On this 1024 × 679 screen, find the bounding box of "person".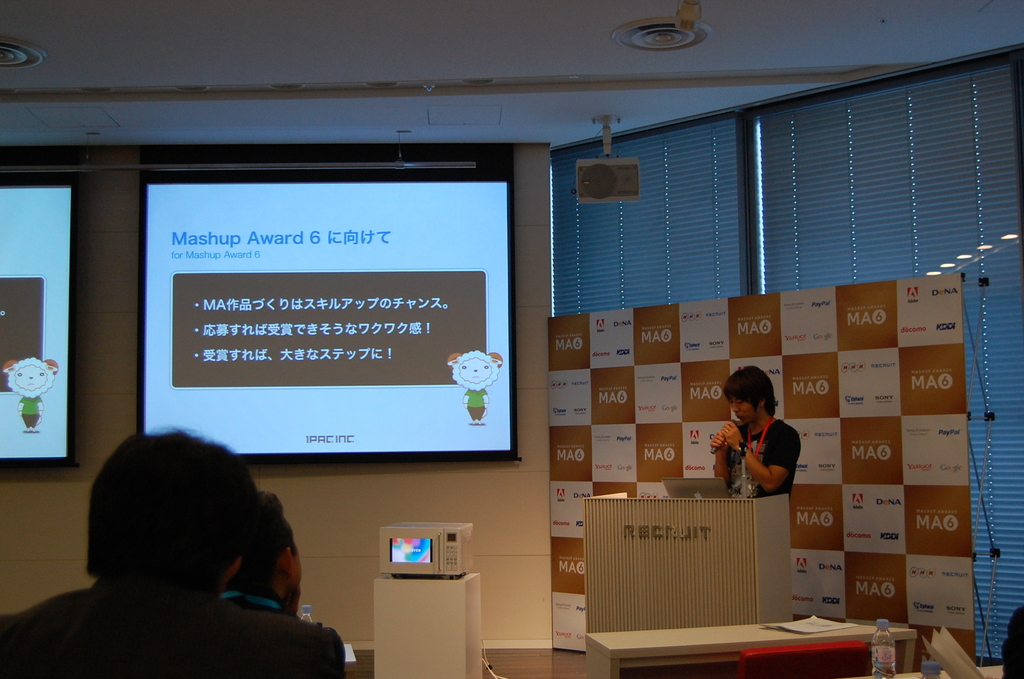
Bounding box: crop(221, 498, 325, 627).
